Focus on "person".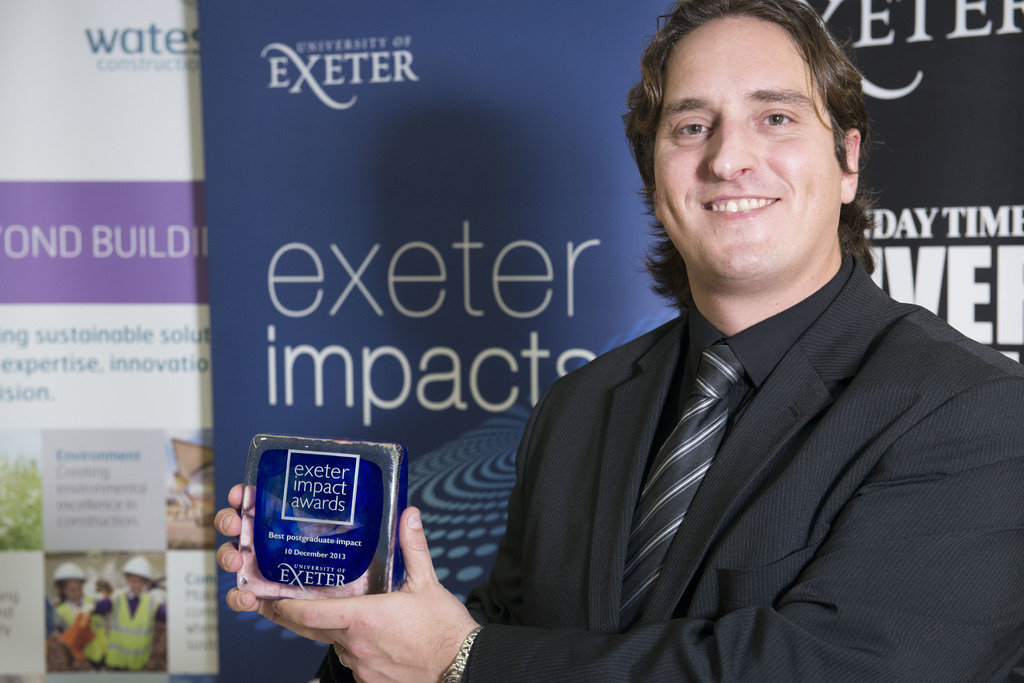
Focused at crop(104, 554, 170, 673).
